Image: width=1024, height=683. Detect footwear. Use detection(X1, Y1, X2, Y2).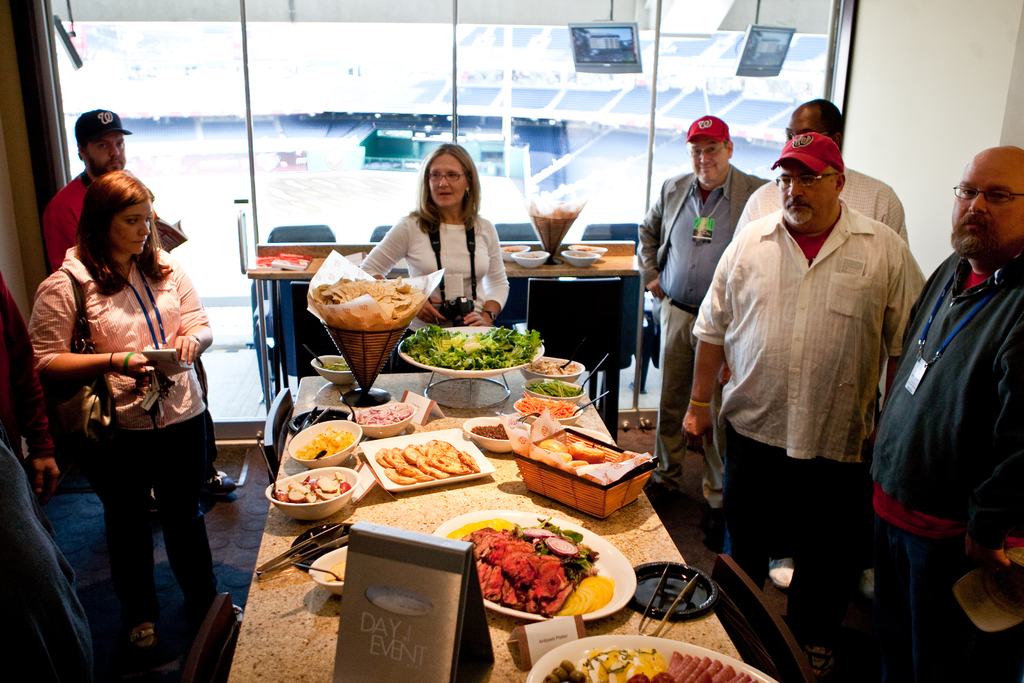
detection(698, 494, 726, 557).
